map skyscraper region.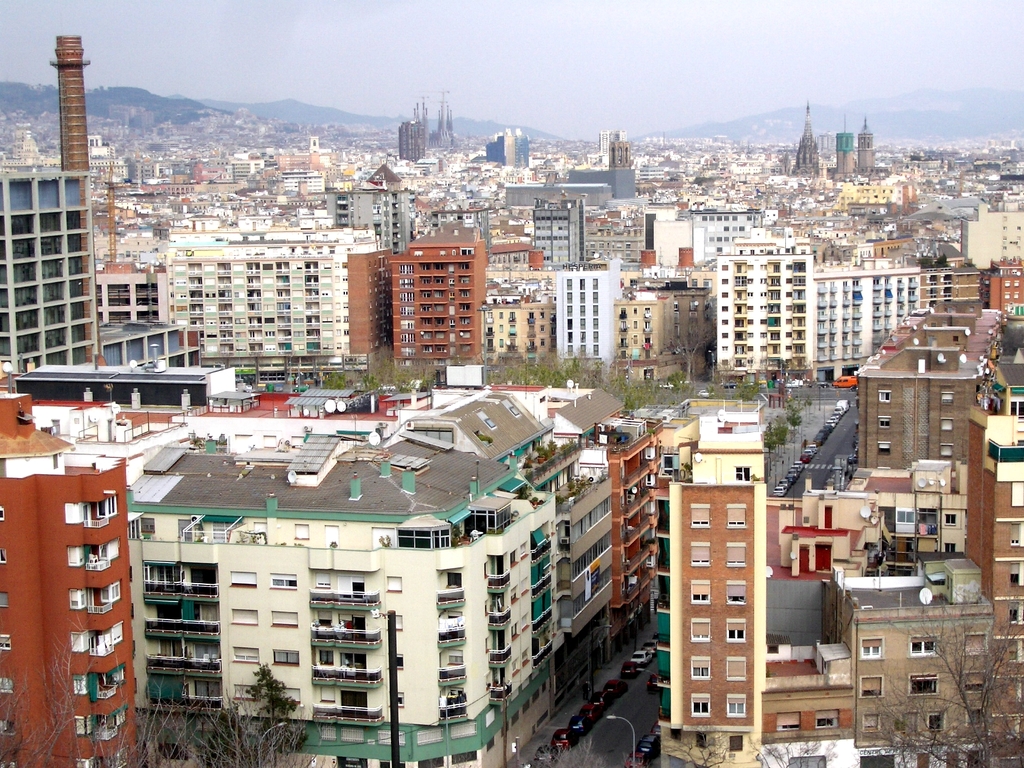
Mapped to (left=0, top=166, right=105, bottom=380).
